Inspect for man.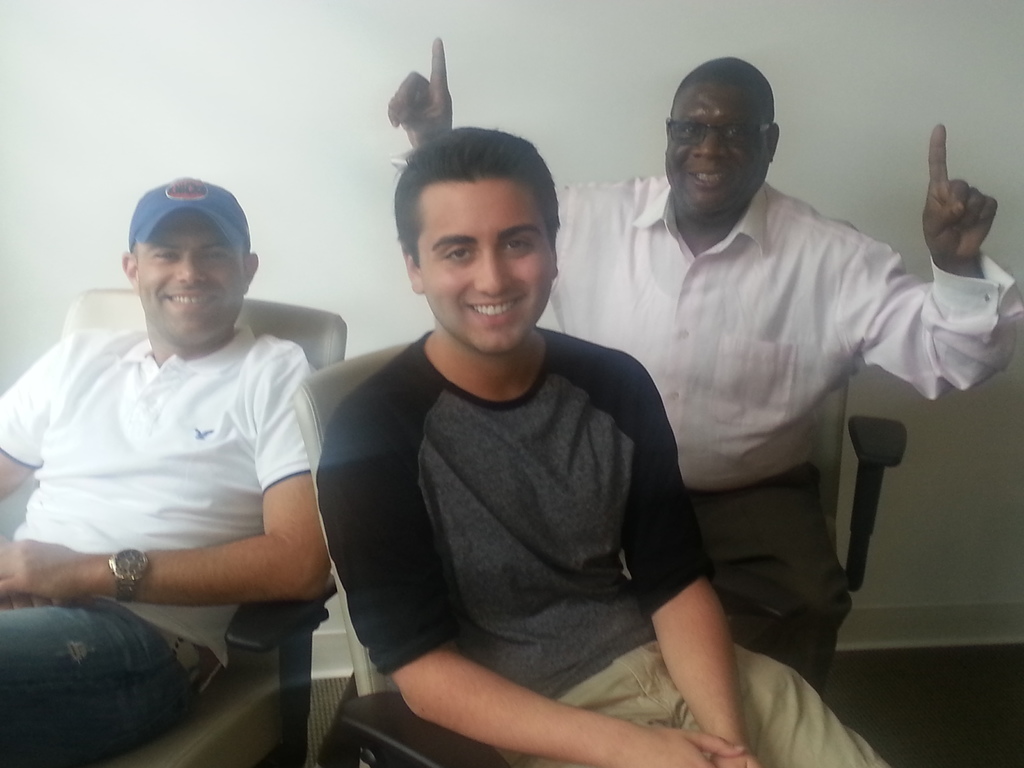
Inspection: 384 38 1023 698.
